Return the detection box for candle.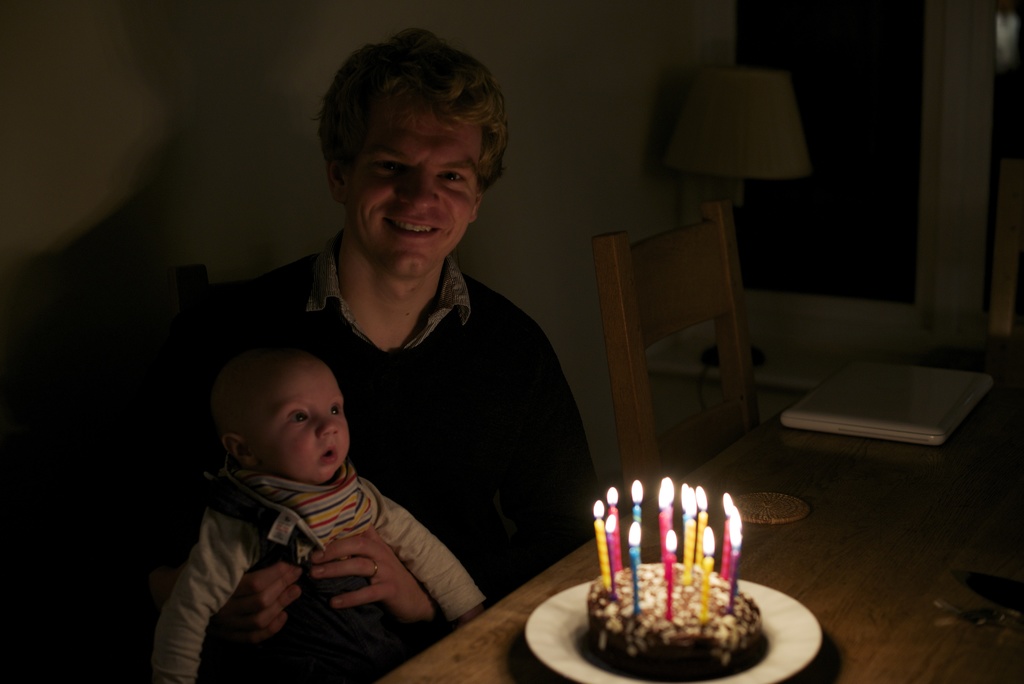
[695, 487, 711, 580].
